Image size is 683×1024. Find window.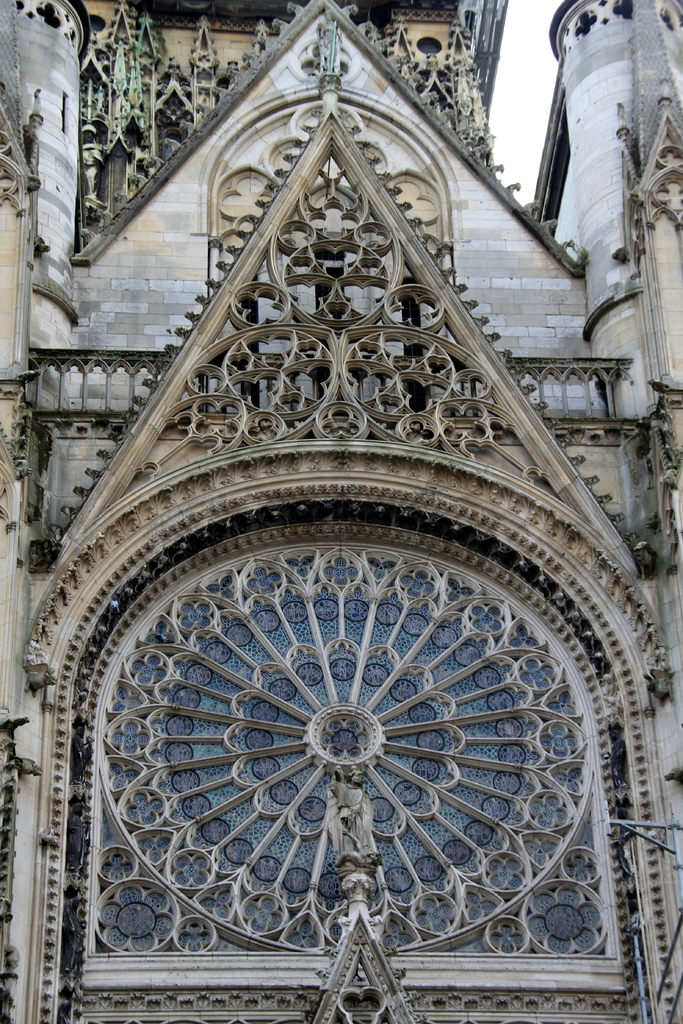
l=652, t=4, r=680, b=30.
